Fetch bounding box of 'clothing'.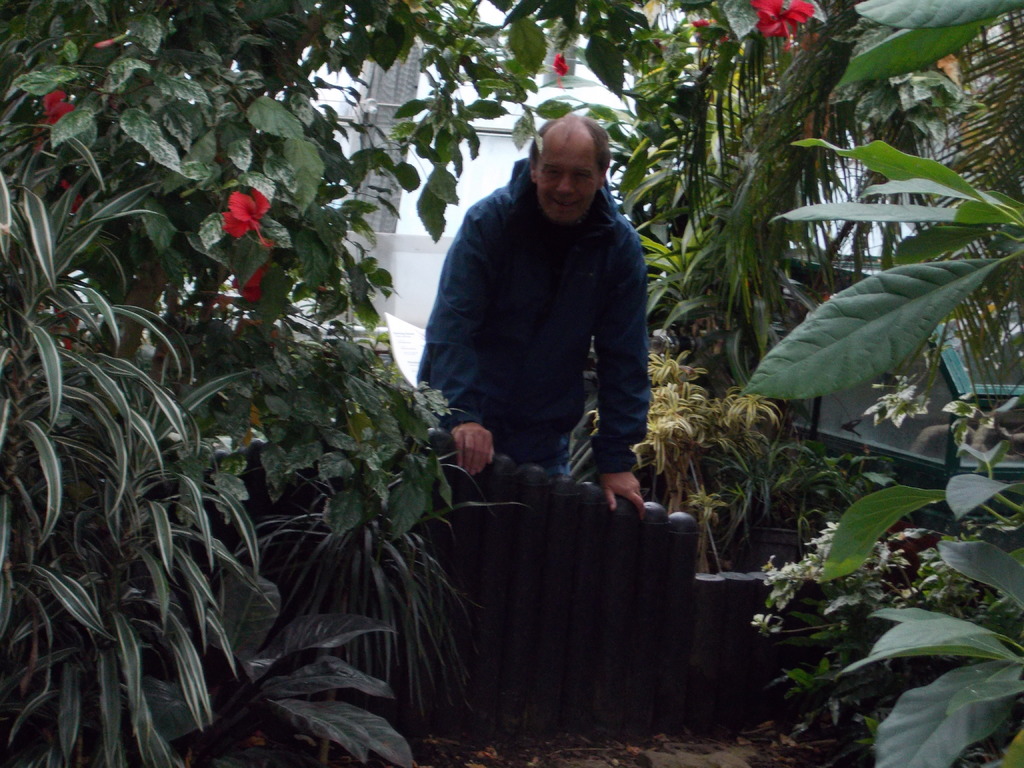
Bbox: (x1=413, y1=156, x2=652, y2=481).
